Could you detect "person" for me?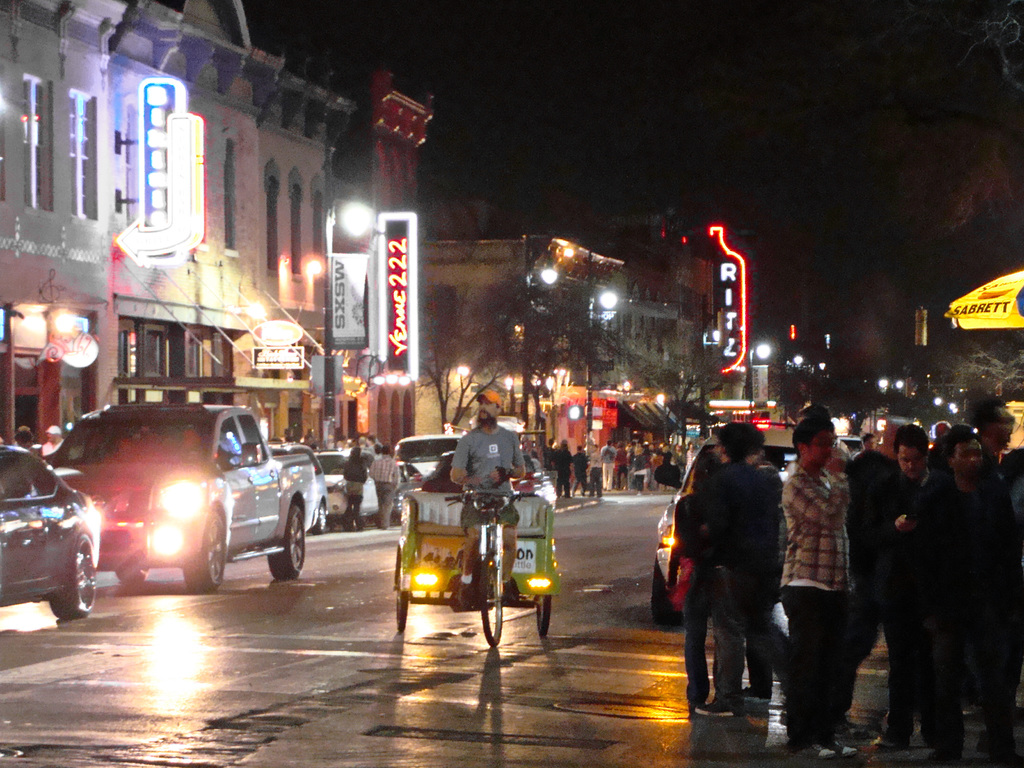
Detection result: [342, 450, 365, 543].
